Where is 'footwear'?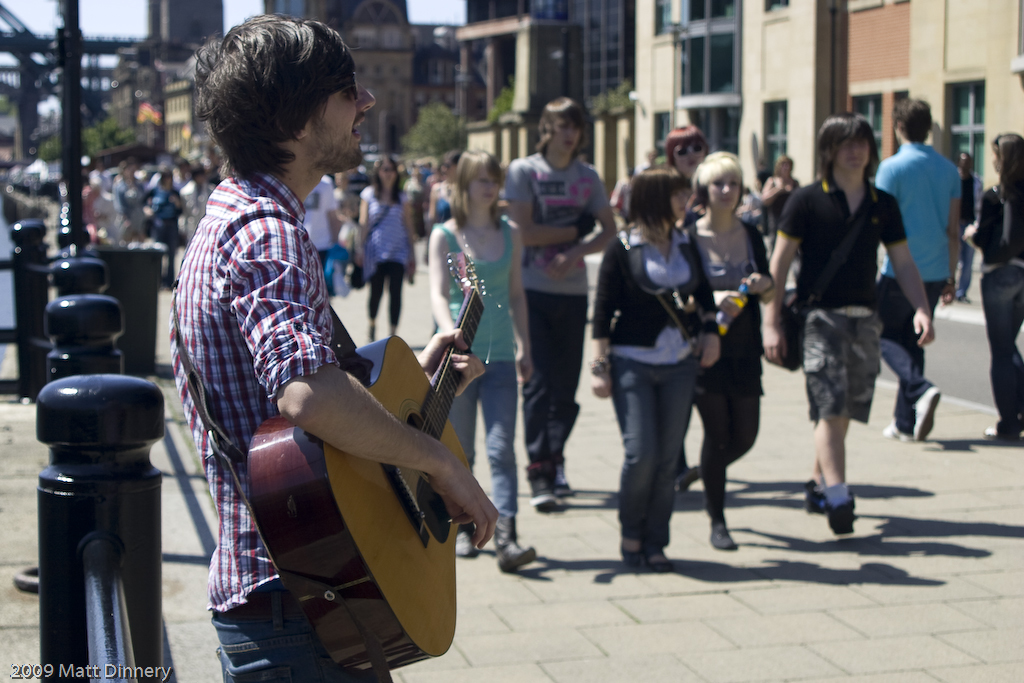
458:523:474:559.
